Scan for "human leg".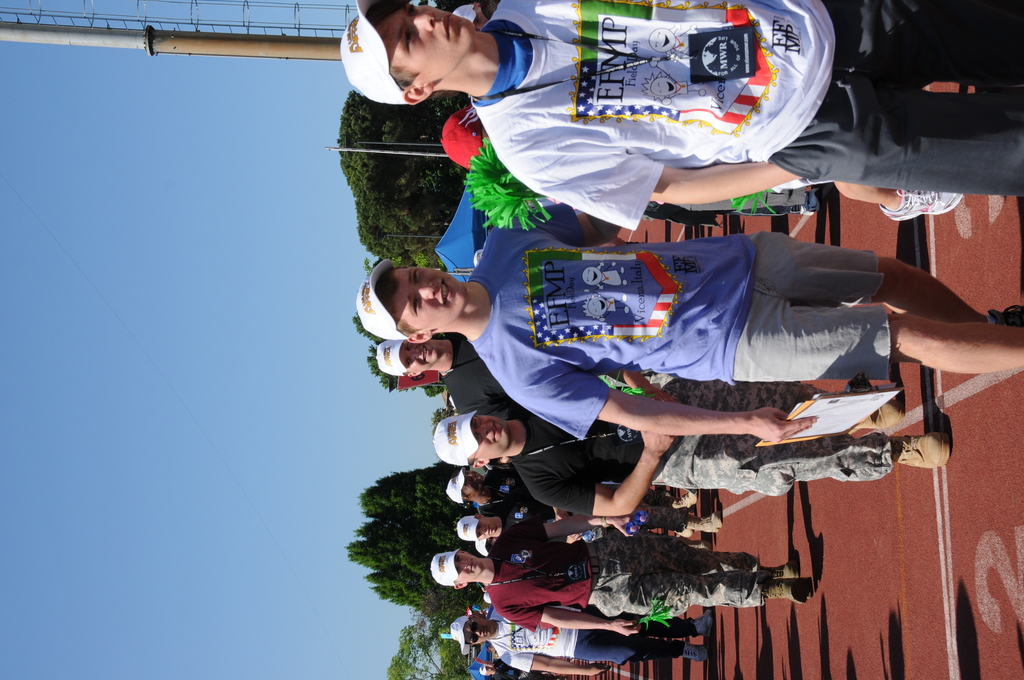
Scan result: {"left": 666, "top": 384, "right": 829, "bottom": 426}.
